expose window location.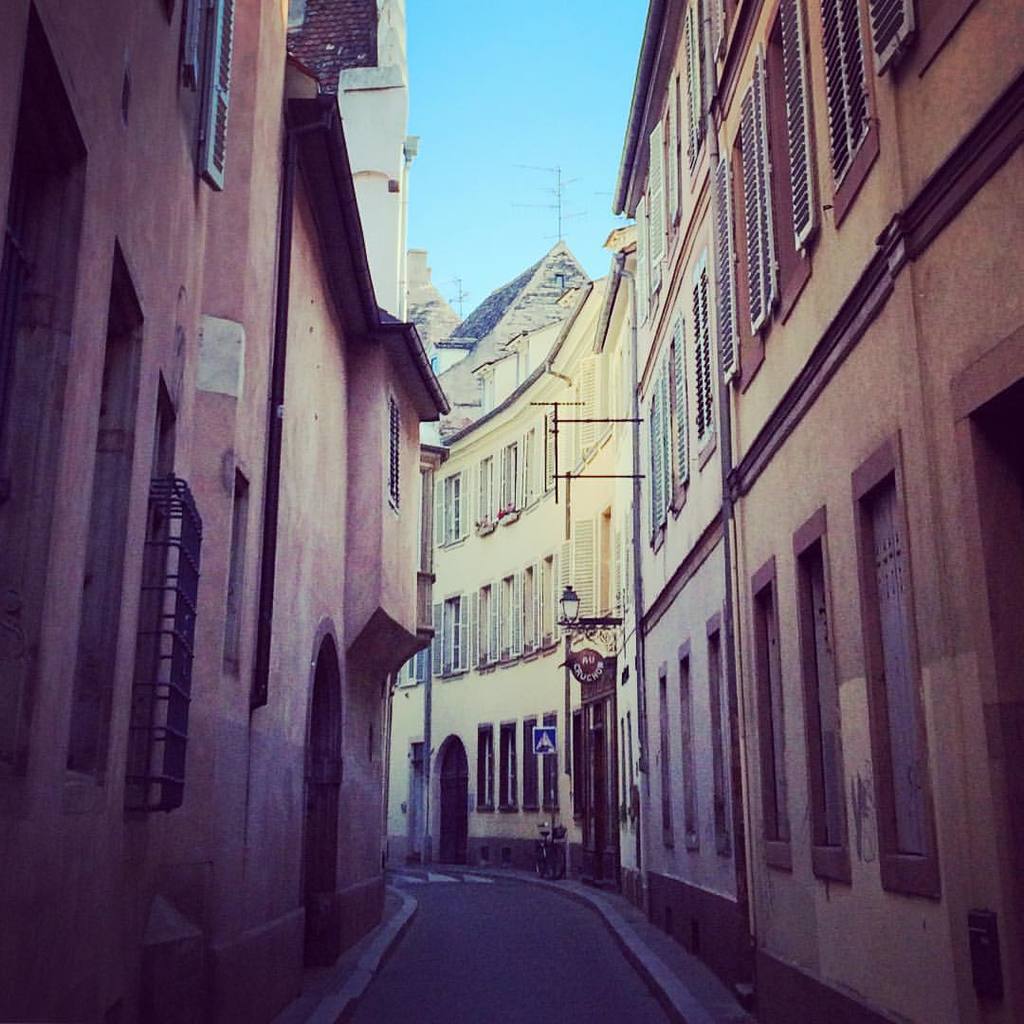
Exposed at [left=655, top=662, right=672, bottom=850].
